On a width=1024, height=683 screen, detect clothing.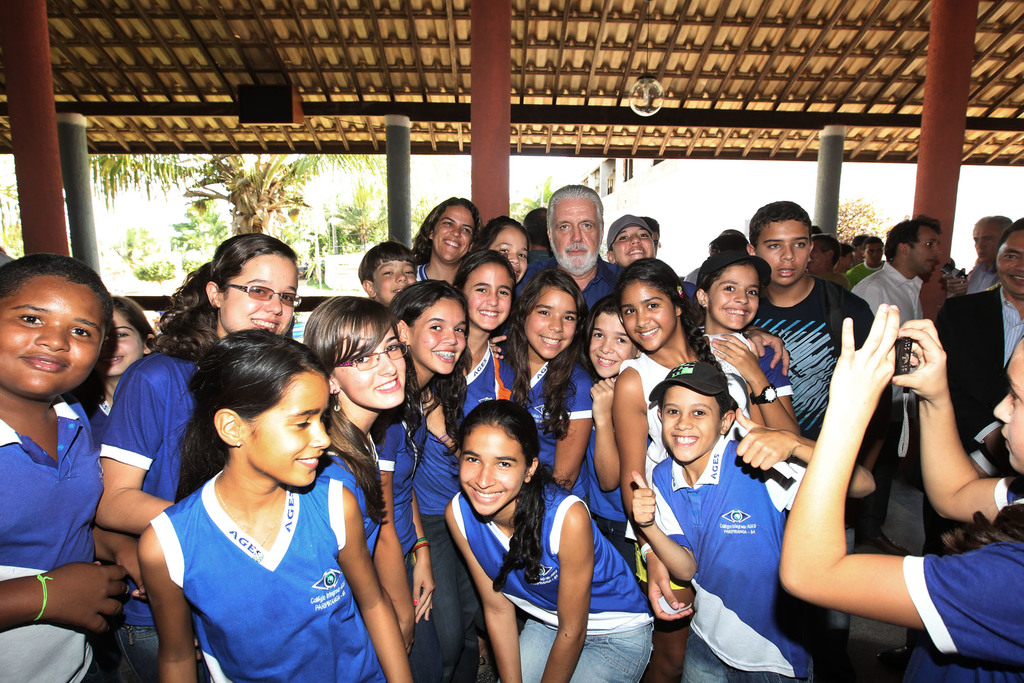
x1=680 y1=282 x2=703 y2=300.
